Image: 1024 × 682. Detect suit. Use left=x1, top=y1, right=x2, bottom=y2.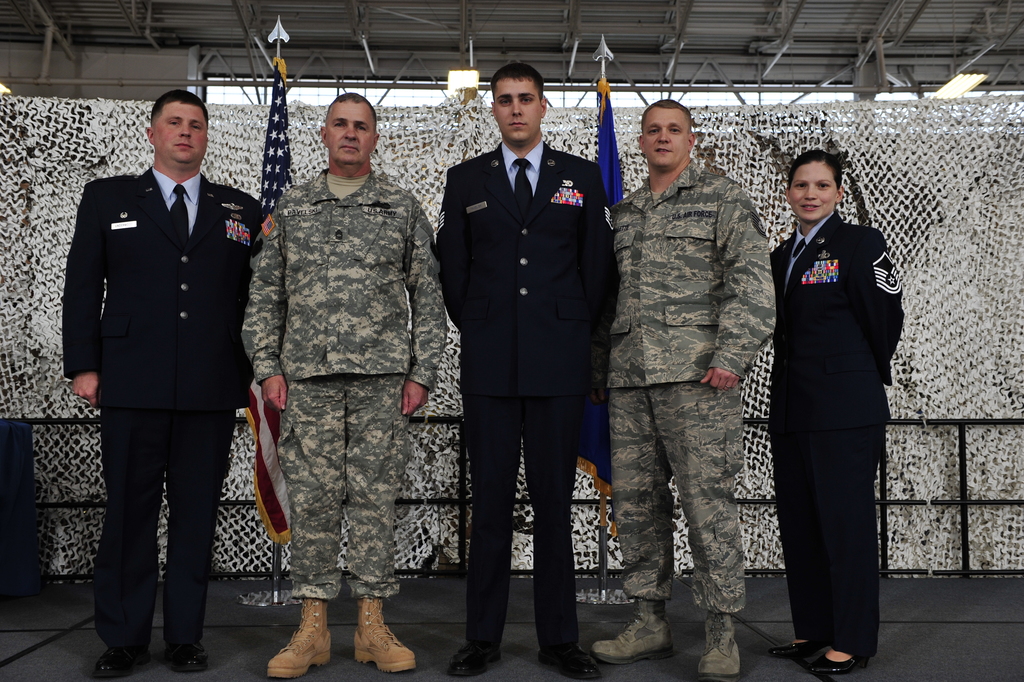
left=65, top=76, right=270, bottom=681.
